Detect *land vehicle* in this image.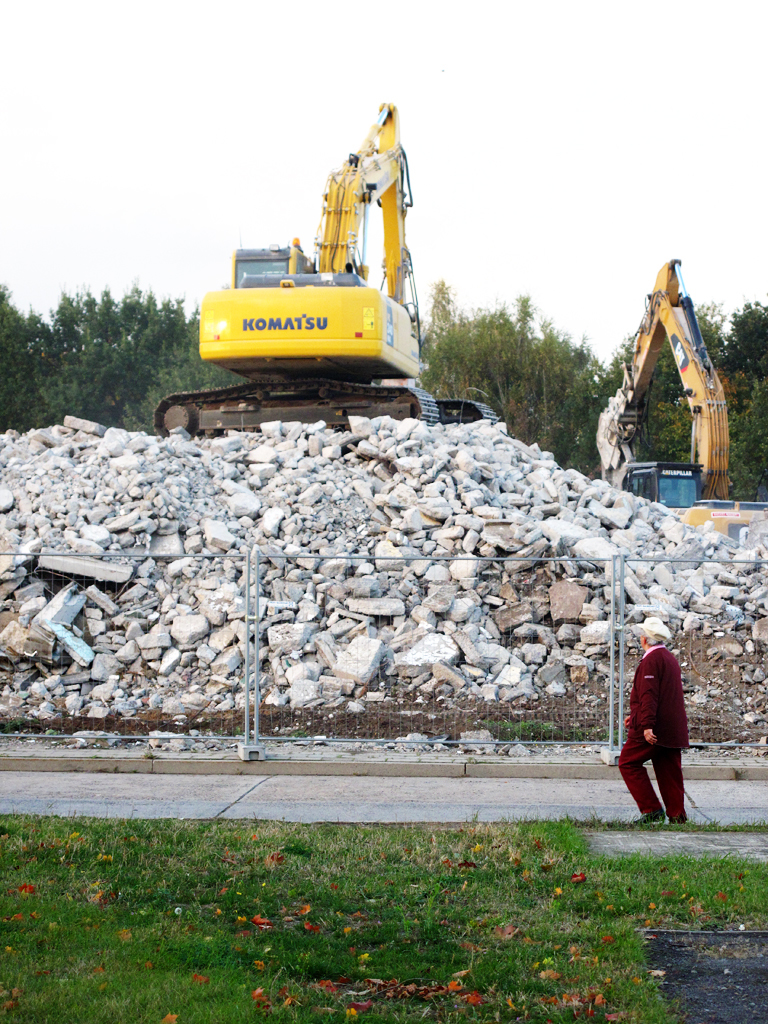
Detection: (x1=153, y1=98, x2=500, y2=440).
